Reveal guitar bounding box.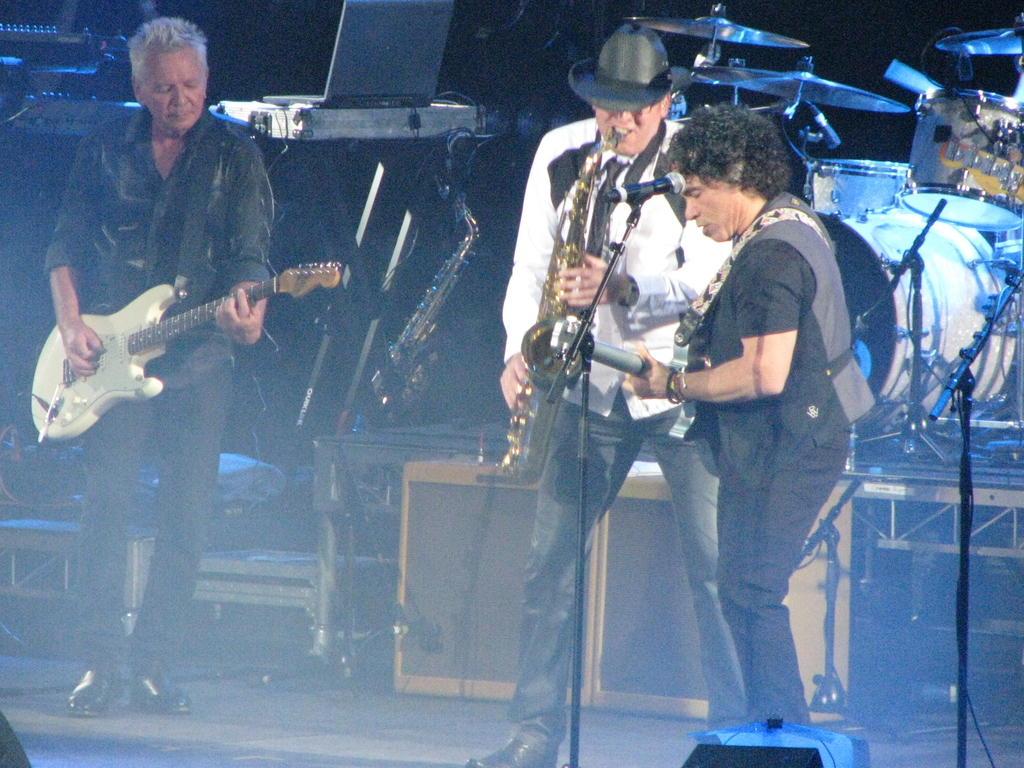
Revealed: select_region(35, 246, 334, 438).
